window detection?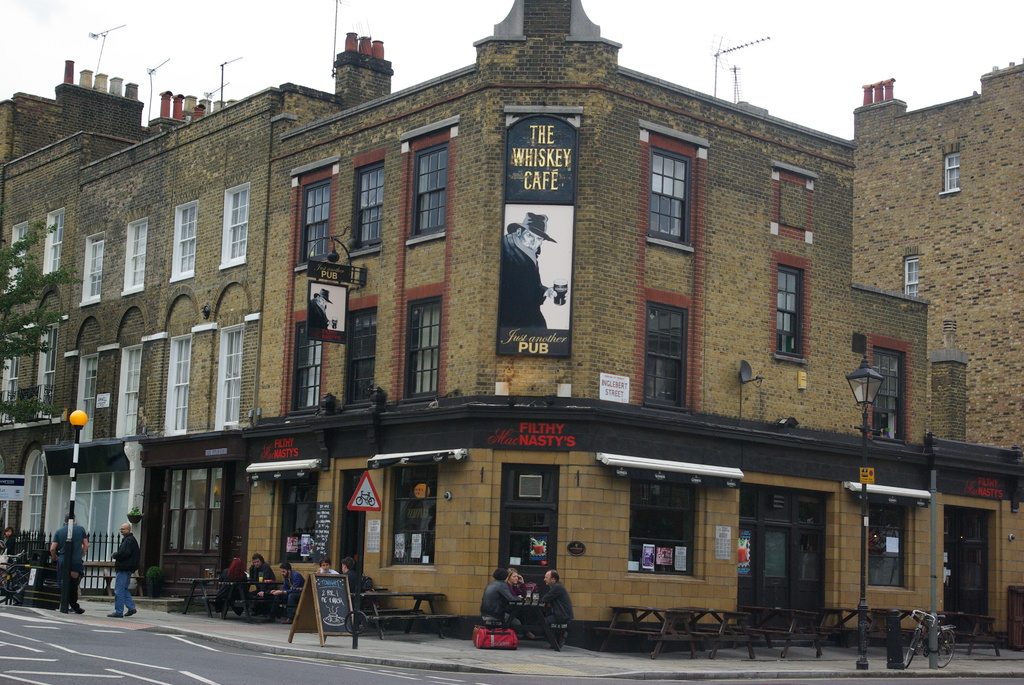
[292,157,341,274]
